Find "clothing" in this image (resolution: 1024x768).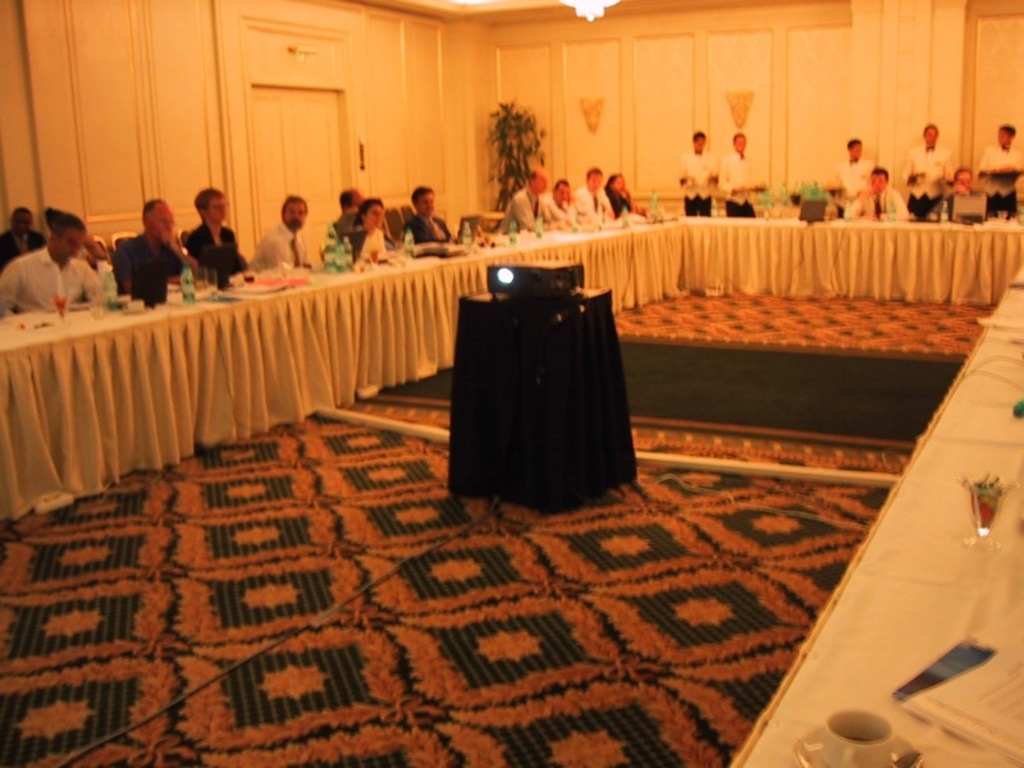
[965,147,1023,215].
